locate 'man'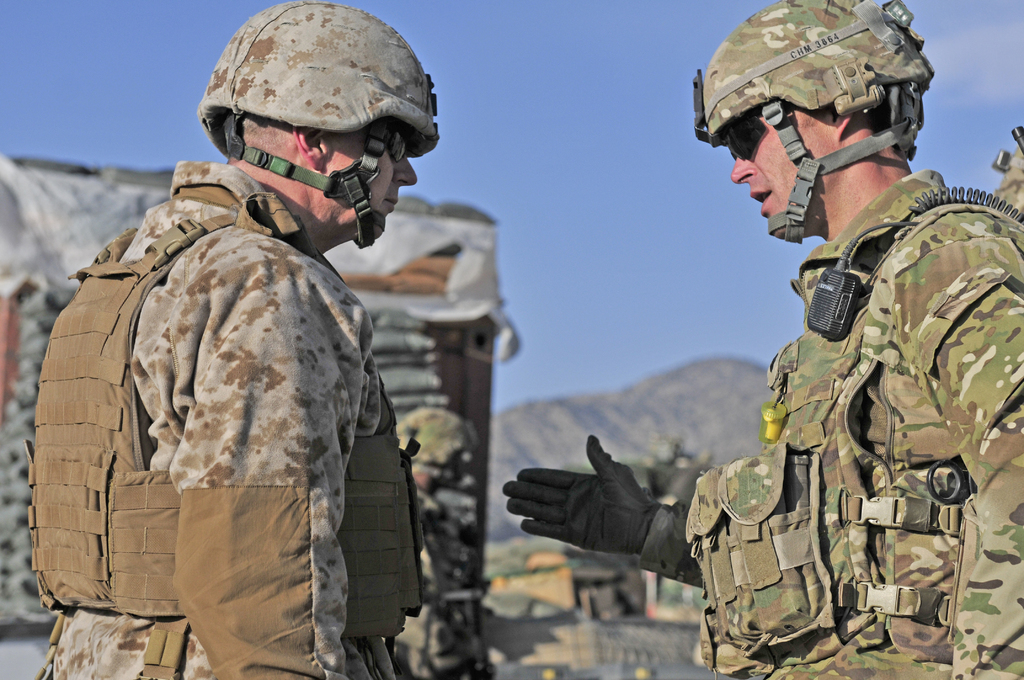
pyautogui.locateOnScreen(504, 0, 1023, 679)
